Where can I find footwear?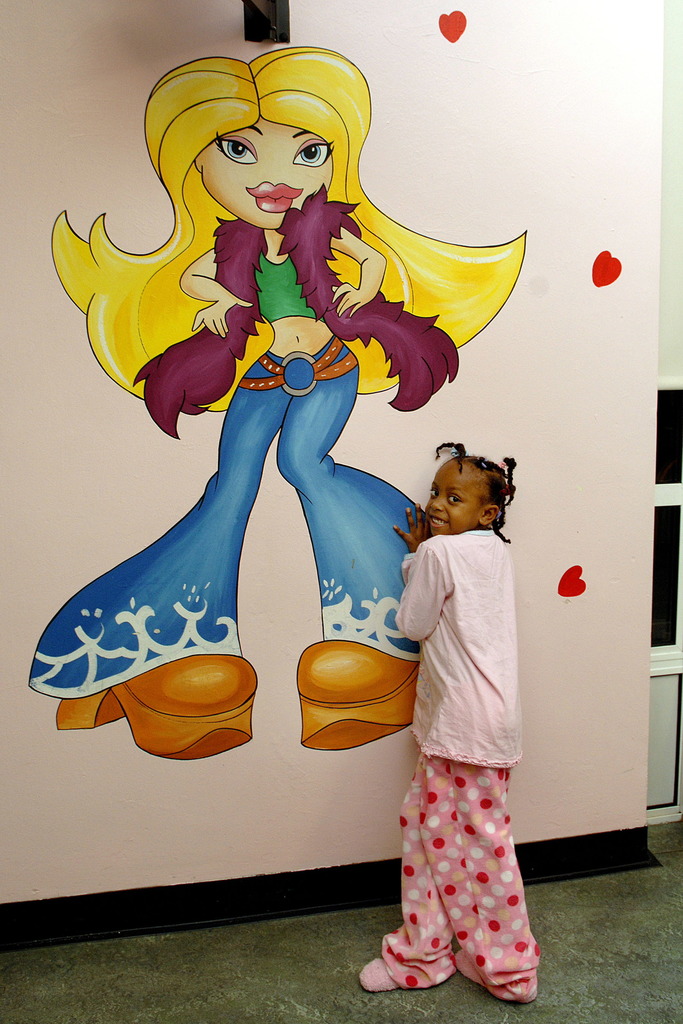
You can find it at detection(363, 950, 405, 998).
